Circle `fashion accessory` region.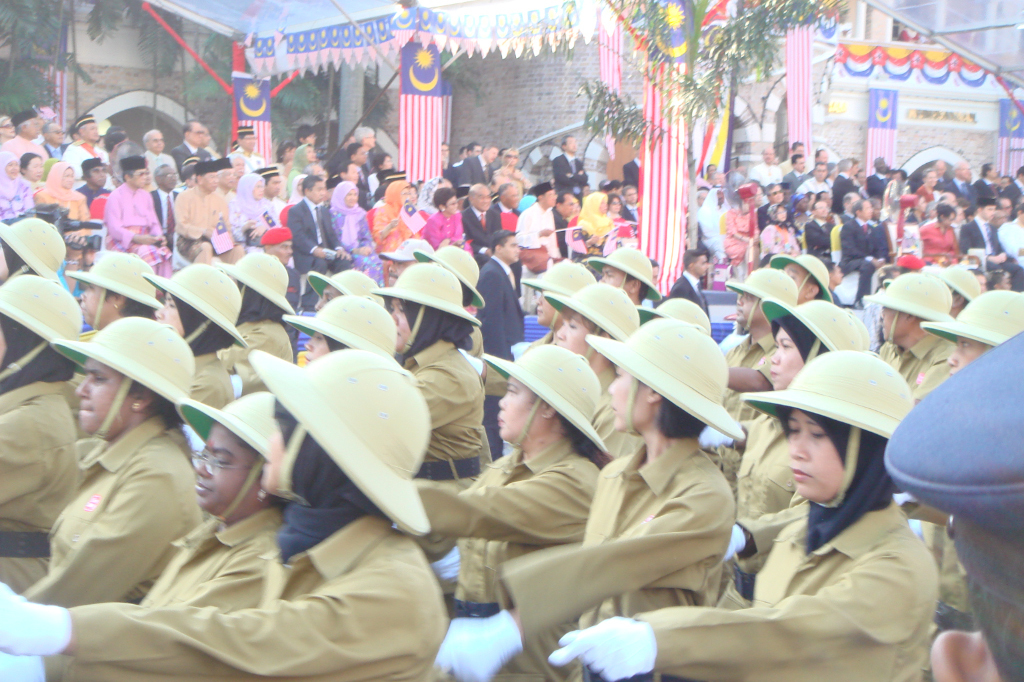
Region: [380, 168, 409, 184].
